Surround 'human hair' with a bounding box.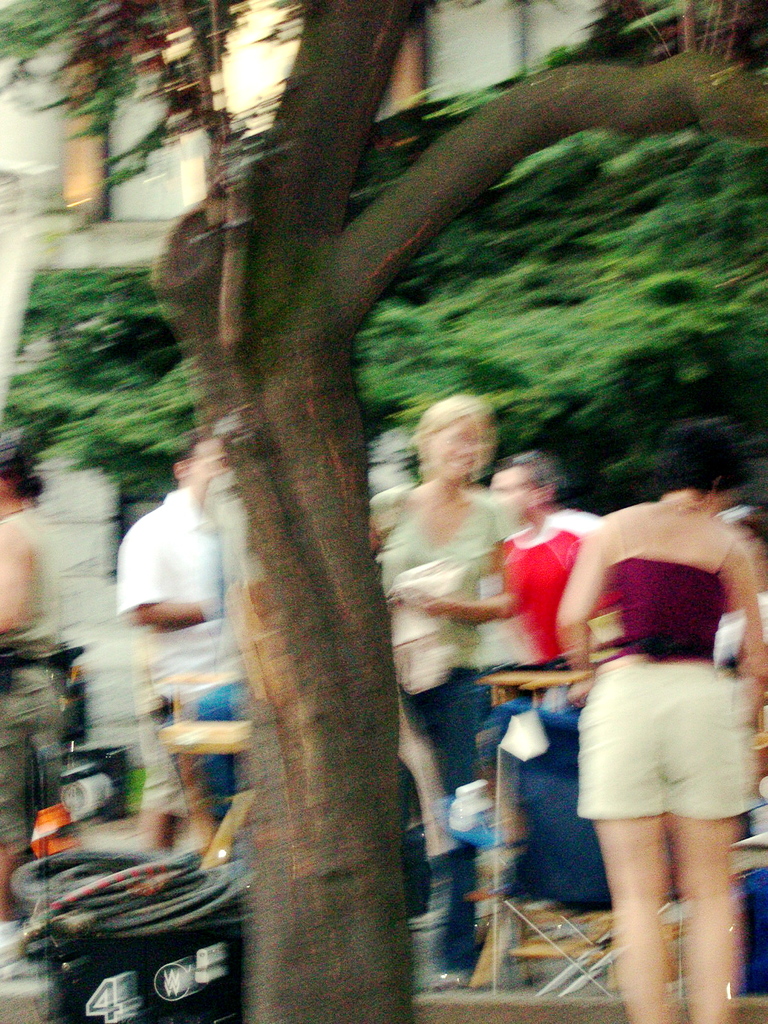
416 396 490 468.
